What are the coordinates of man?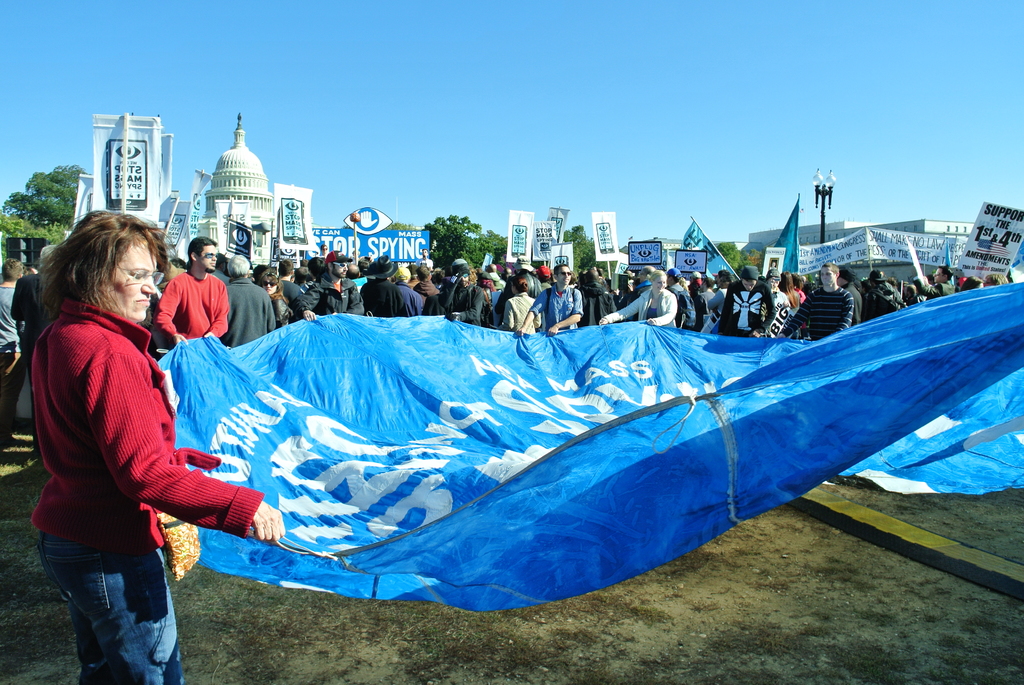
[x1=357, y1=255, x2=402, y2=318].
